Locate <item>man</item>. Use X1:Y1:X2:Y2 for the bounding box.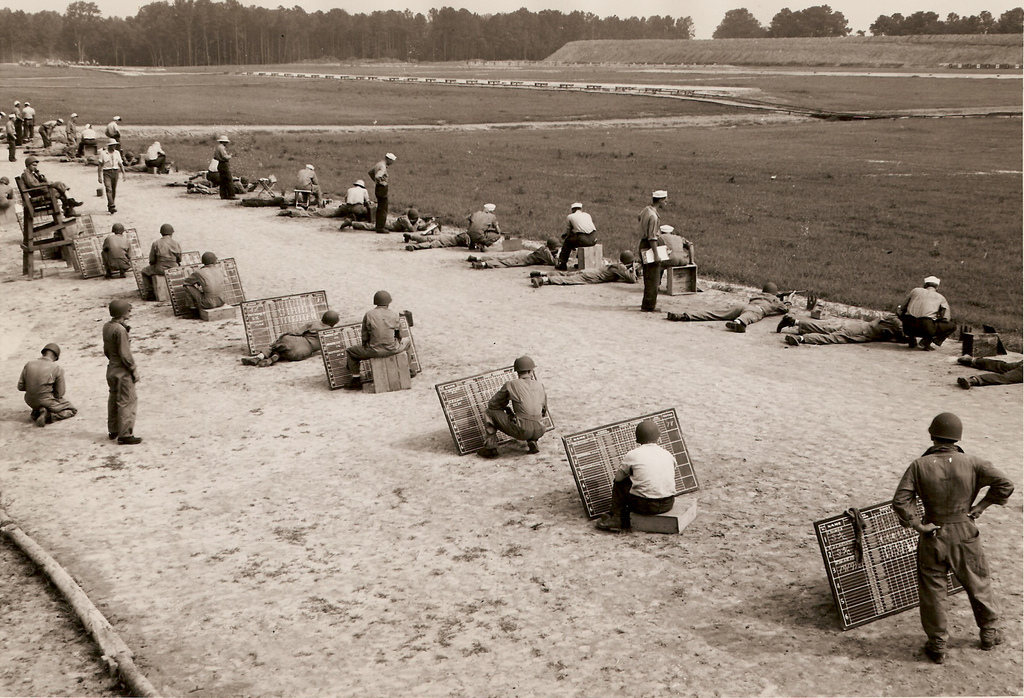
296:161:323:208.
